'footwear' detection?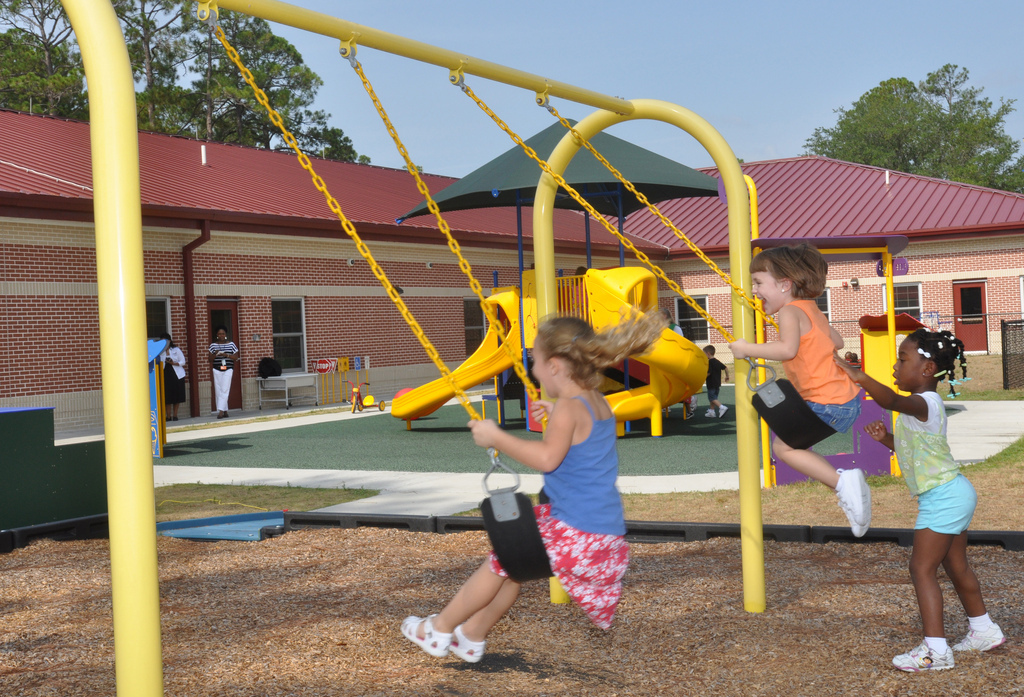
locate(841, 468, 866, 524)
